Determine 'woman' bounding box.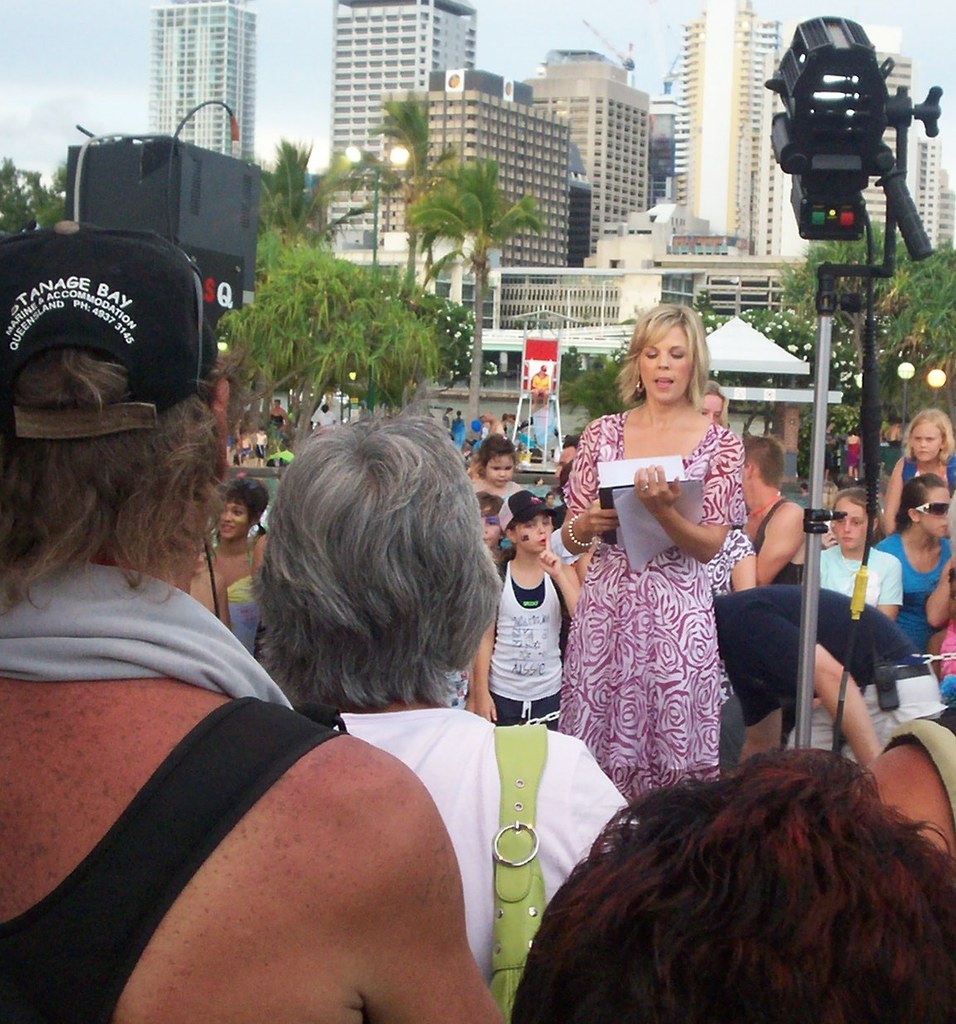
Determined: region(549, 304, 747, 804).
